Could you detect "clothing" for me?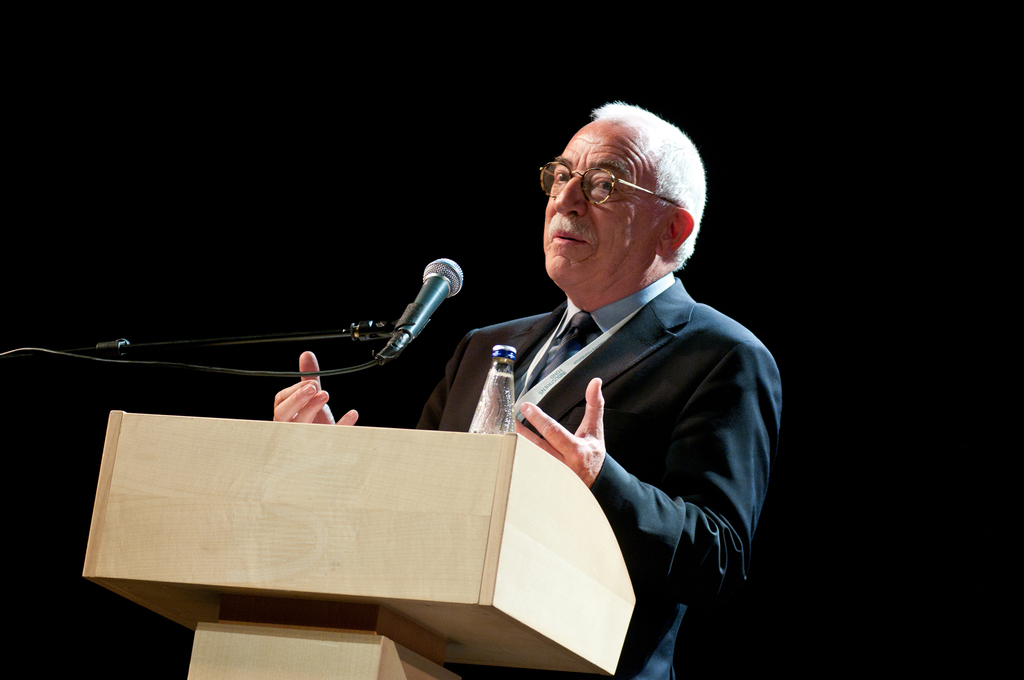
Detection result: l=392, t=125, r=762, b=664.
